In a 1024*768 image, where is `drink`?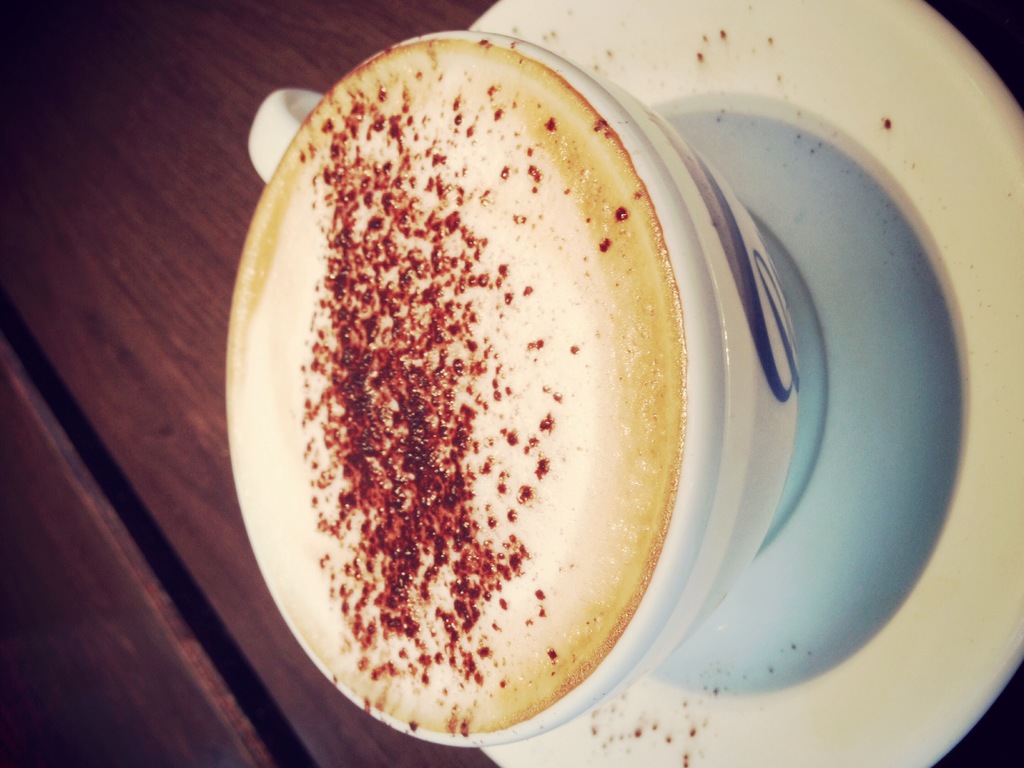
box(232, 26, 792, 767).
